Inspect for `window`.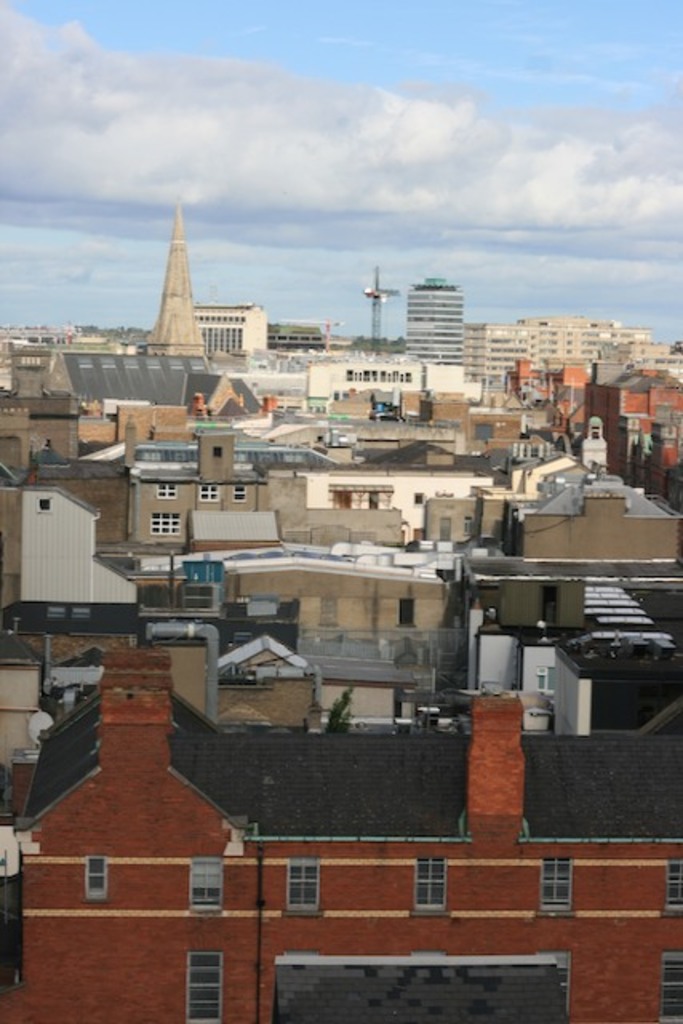
Inspection: [90, 856, 106, 906].
